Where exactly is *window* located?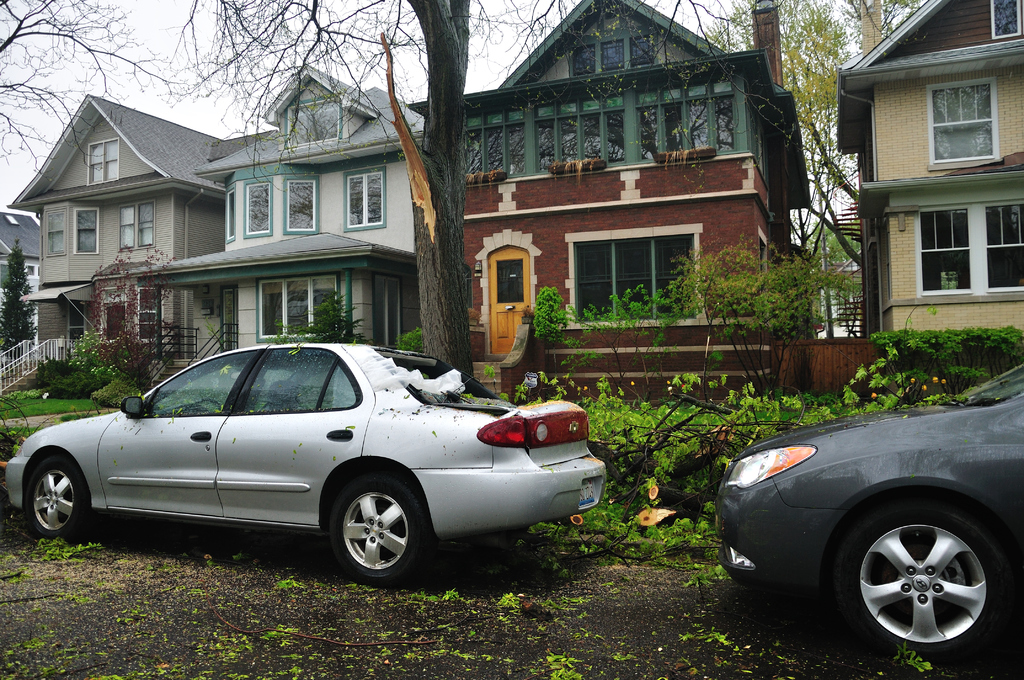
Its bounding box is <bbox>286, 177, 317, 230</bbox>.
